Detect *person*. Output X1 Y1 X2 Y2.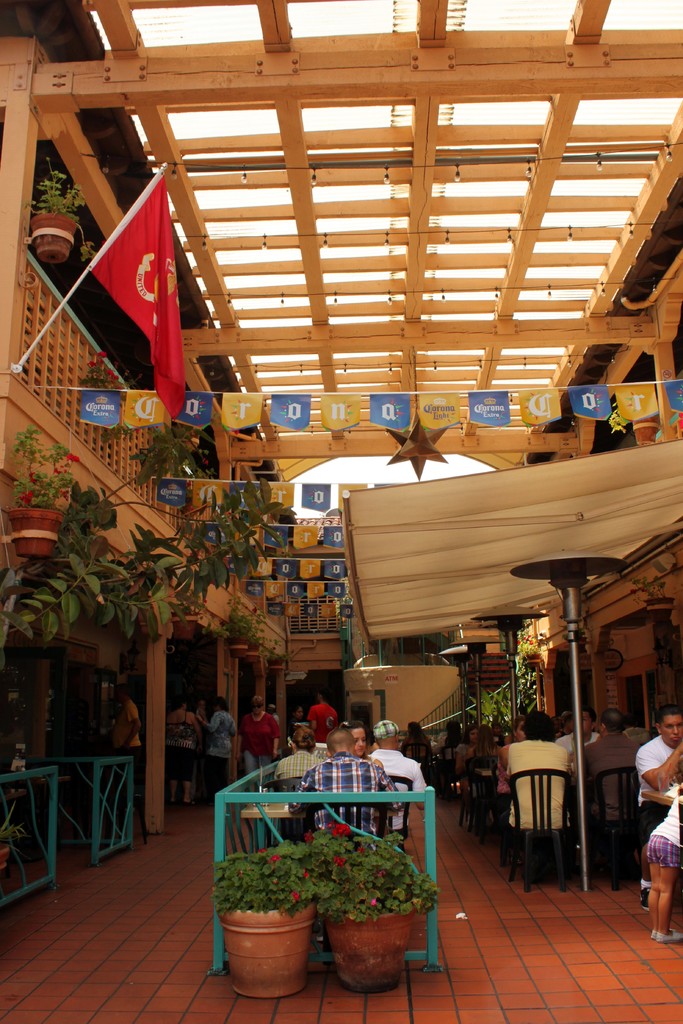
496 711 575 861.
